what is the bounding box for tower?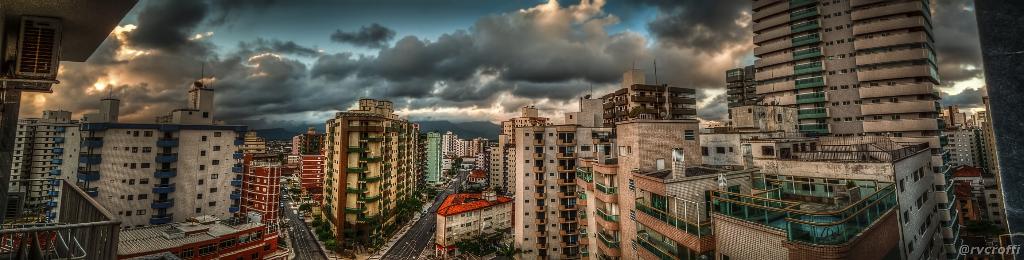
bbox(189, 69, 214, 118).
